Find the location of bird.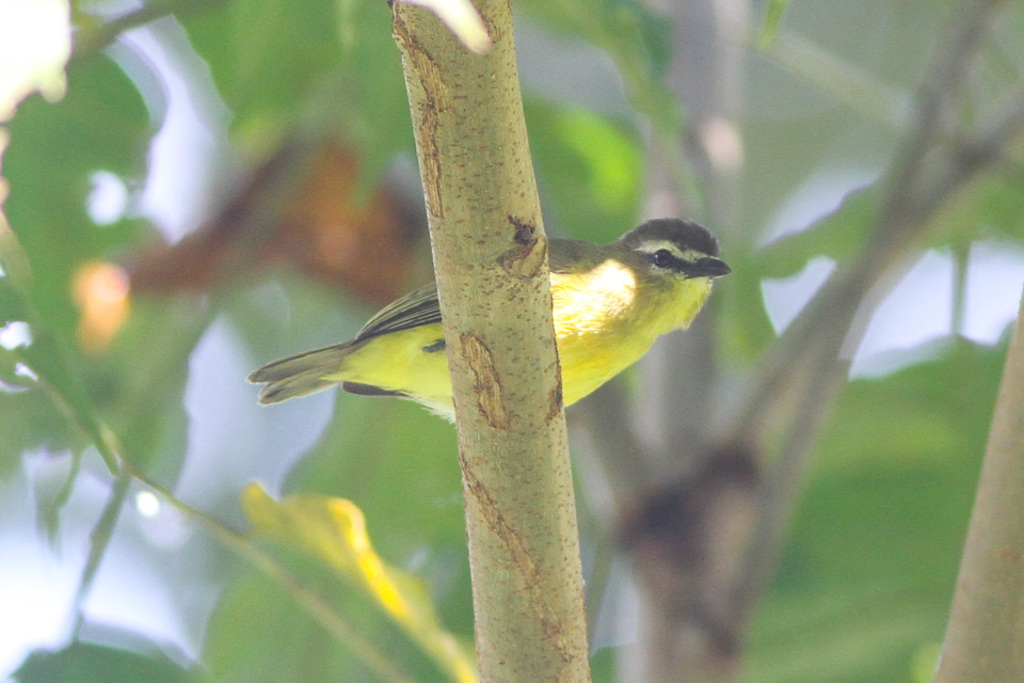
Location: select_region(222, 222, 724, 431).
